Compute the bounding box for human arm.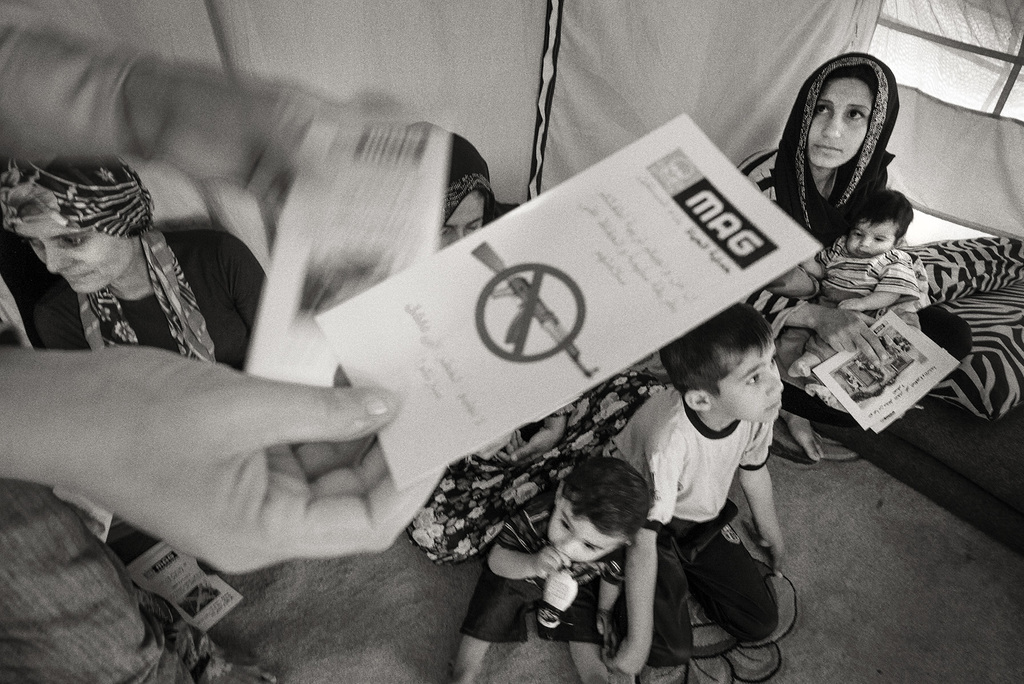
[x1=843, y1=248, x2=922, y2=314].
